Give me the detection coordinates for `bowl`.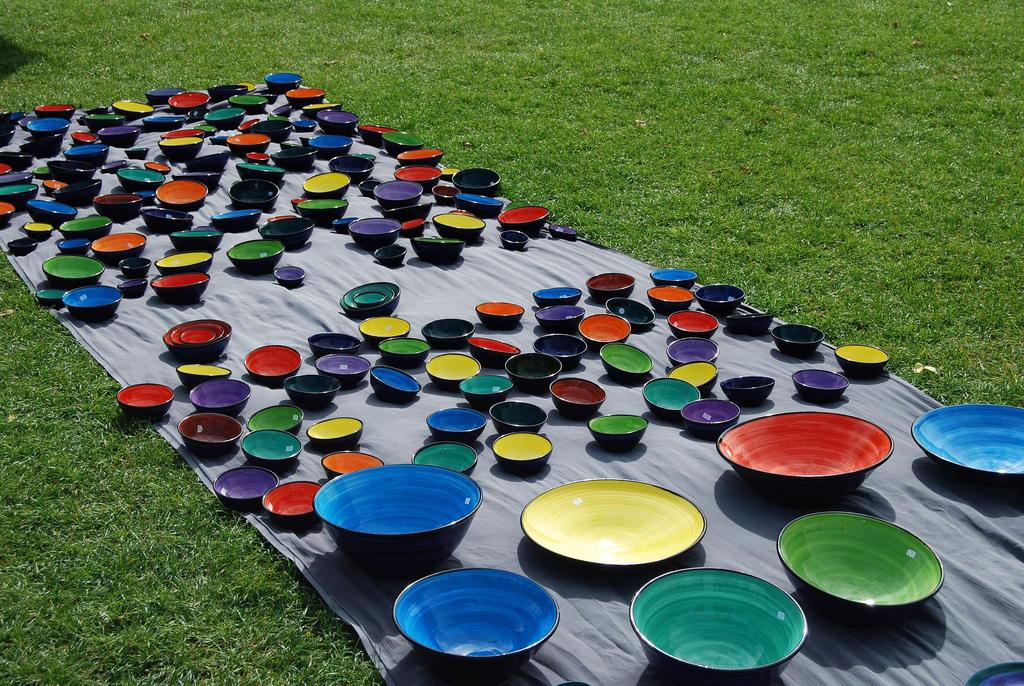
(x1=117, y1=383, x2=172, y2=421).
